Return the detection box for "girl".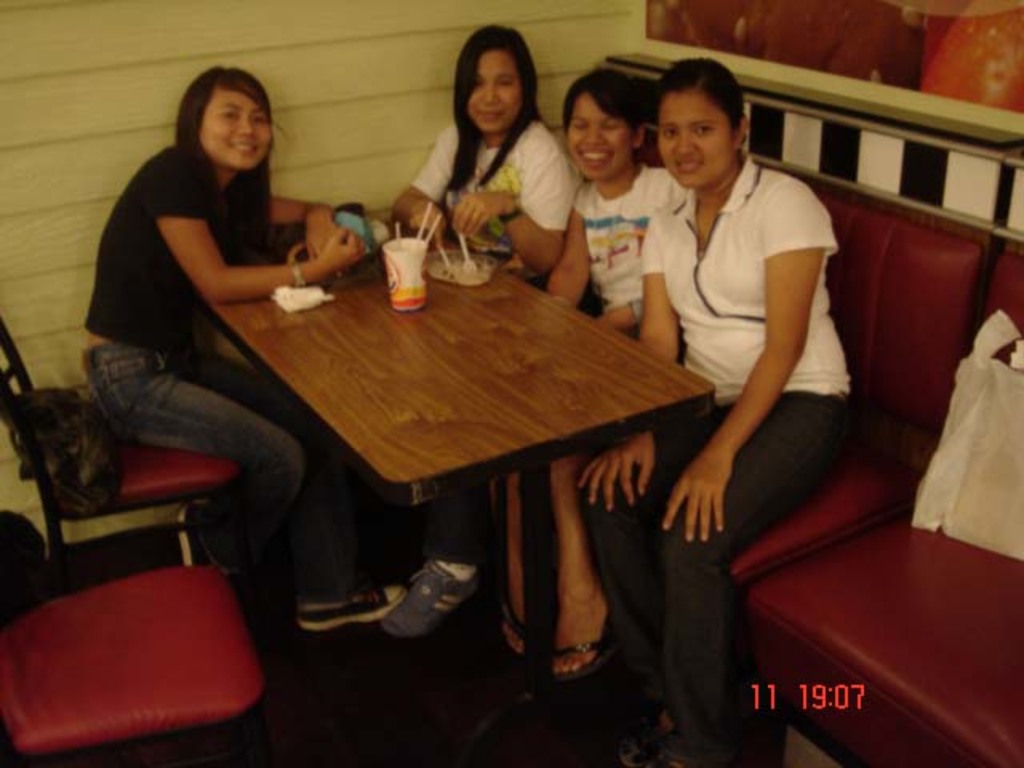
bbox(486, 62, 685, 678).
